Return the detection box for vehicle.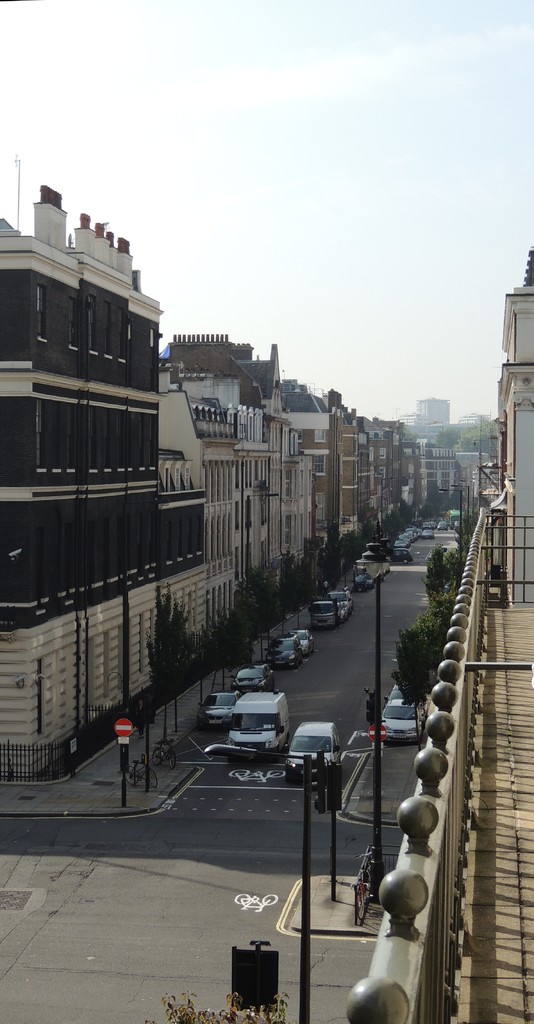
<box>276,638,306,678</box>.
